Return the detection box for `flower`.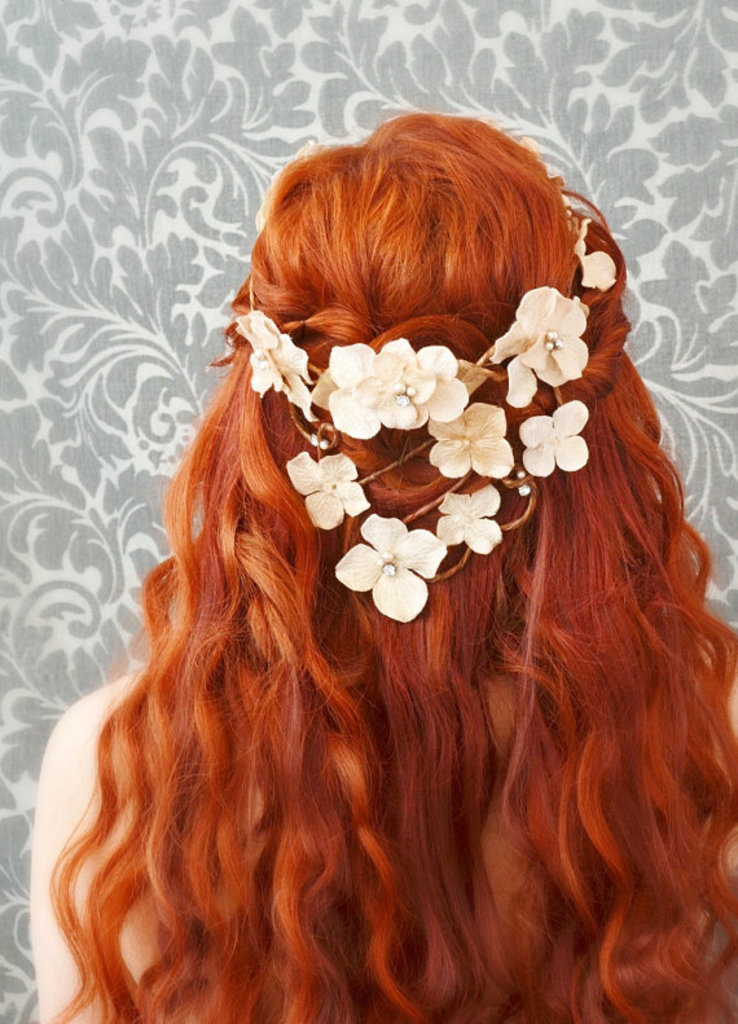
l=423, t=395, r=515, b=482.
